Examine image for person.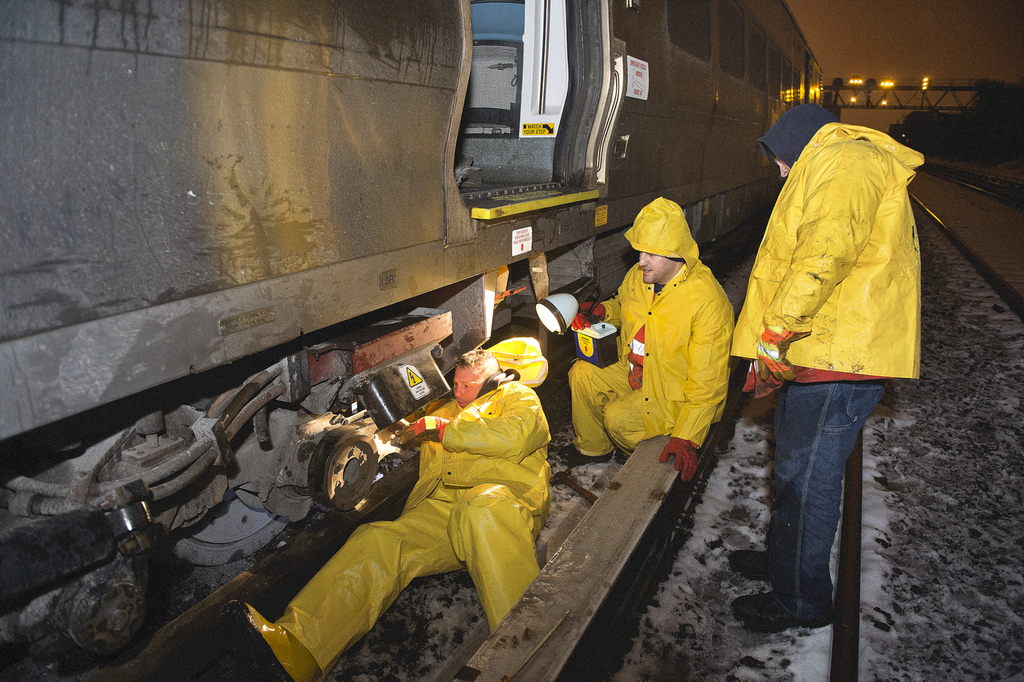
Examination result: bbox=[726, 100, 927, 632].
